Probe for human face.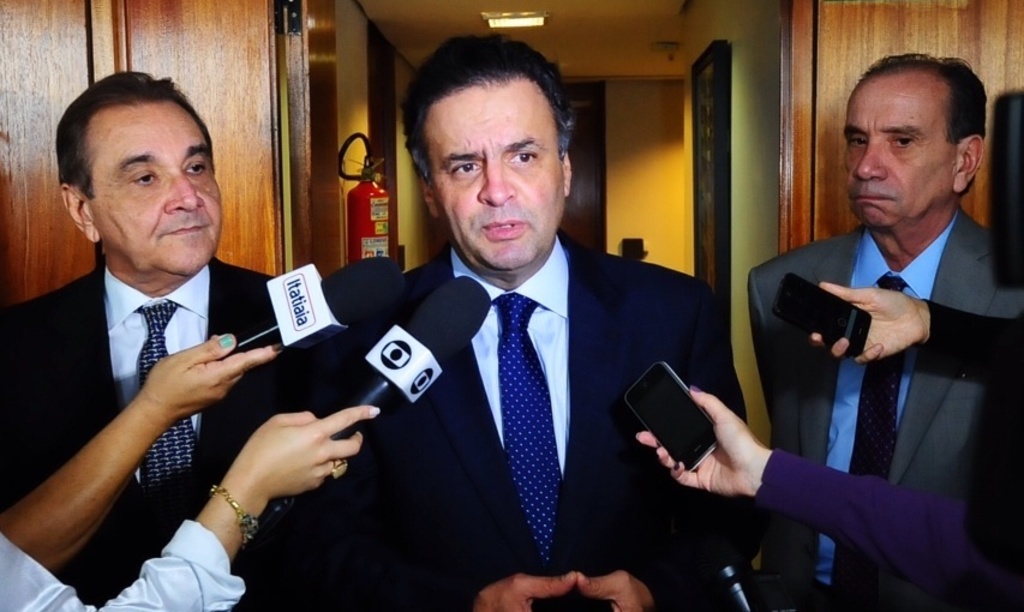
Probe result: select_region(94, 103, 222, 274).
